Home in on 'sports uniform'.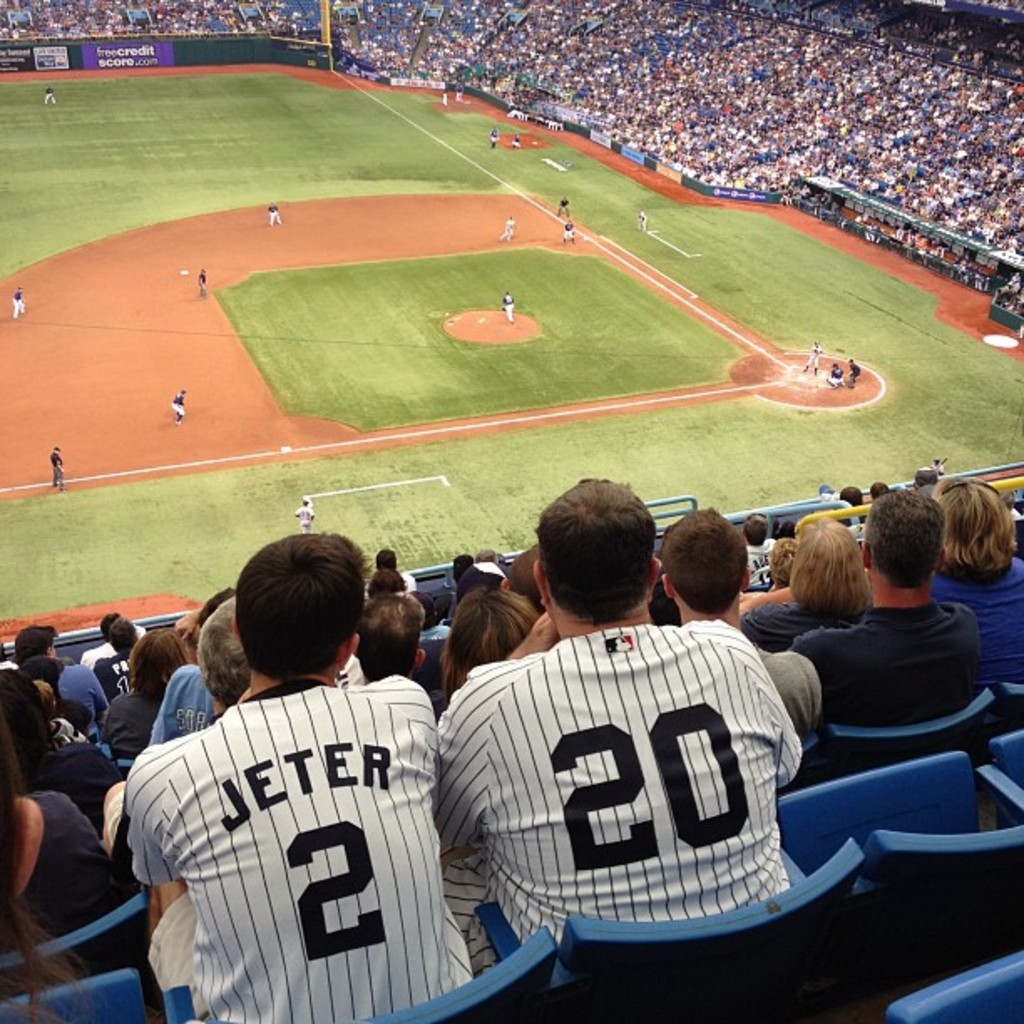
Homed in at (47,455,62,490).
